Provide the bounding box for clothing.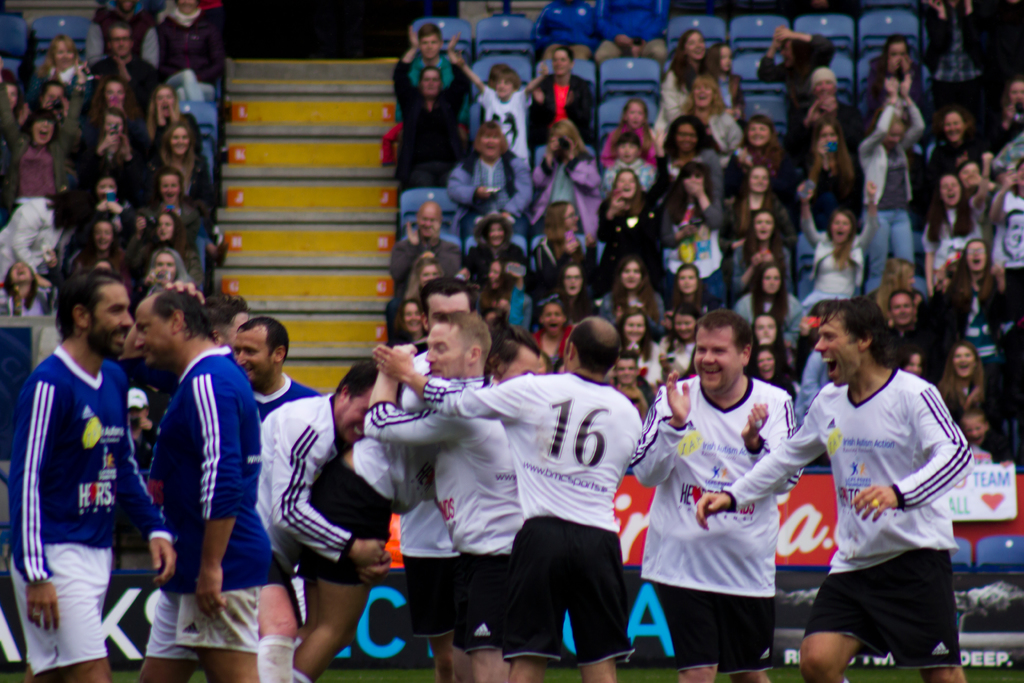
854/98/932/293.
